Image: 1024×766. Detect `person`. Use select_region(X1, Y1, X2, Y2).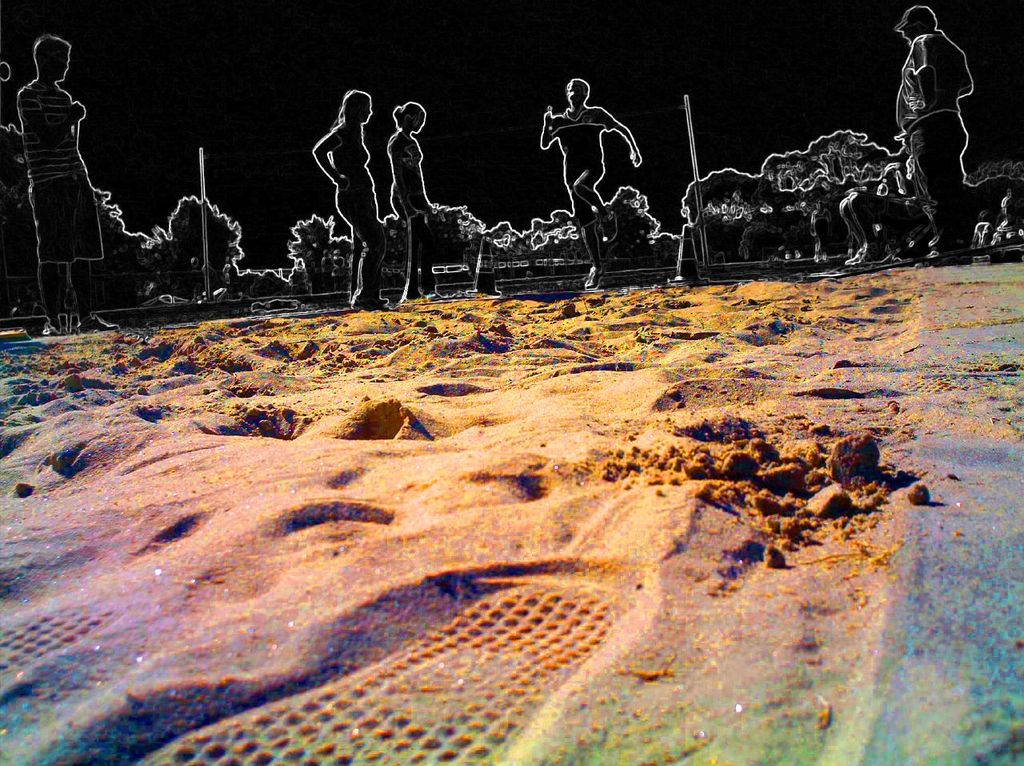
select_region(390, 98, 446, 299).
